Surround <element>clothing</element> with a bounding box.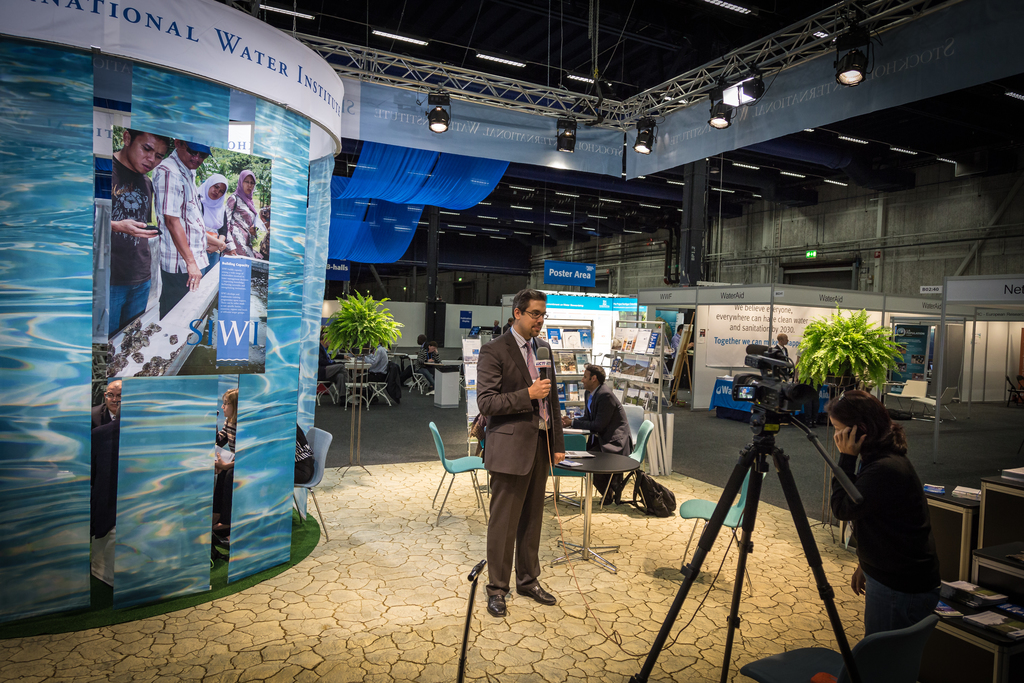
670, 331, 686, 365.
